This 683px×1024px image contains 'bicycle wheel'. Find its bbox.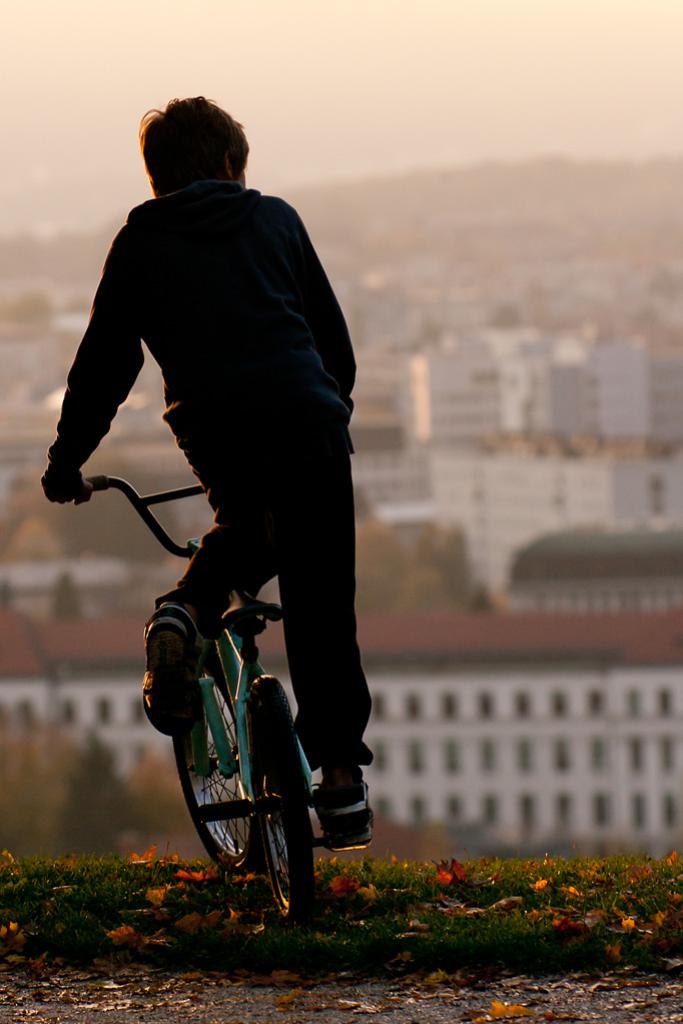
x1=239 y1=693 x2=328 y2=941.
